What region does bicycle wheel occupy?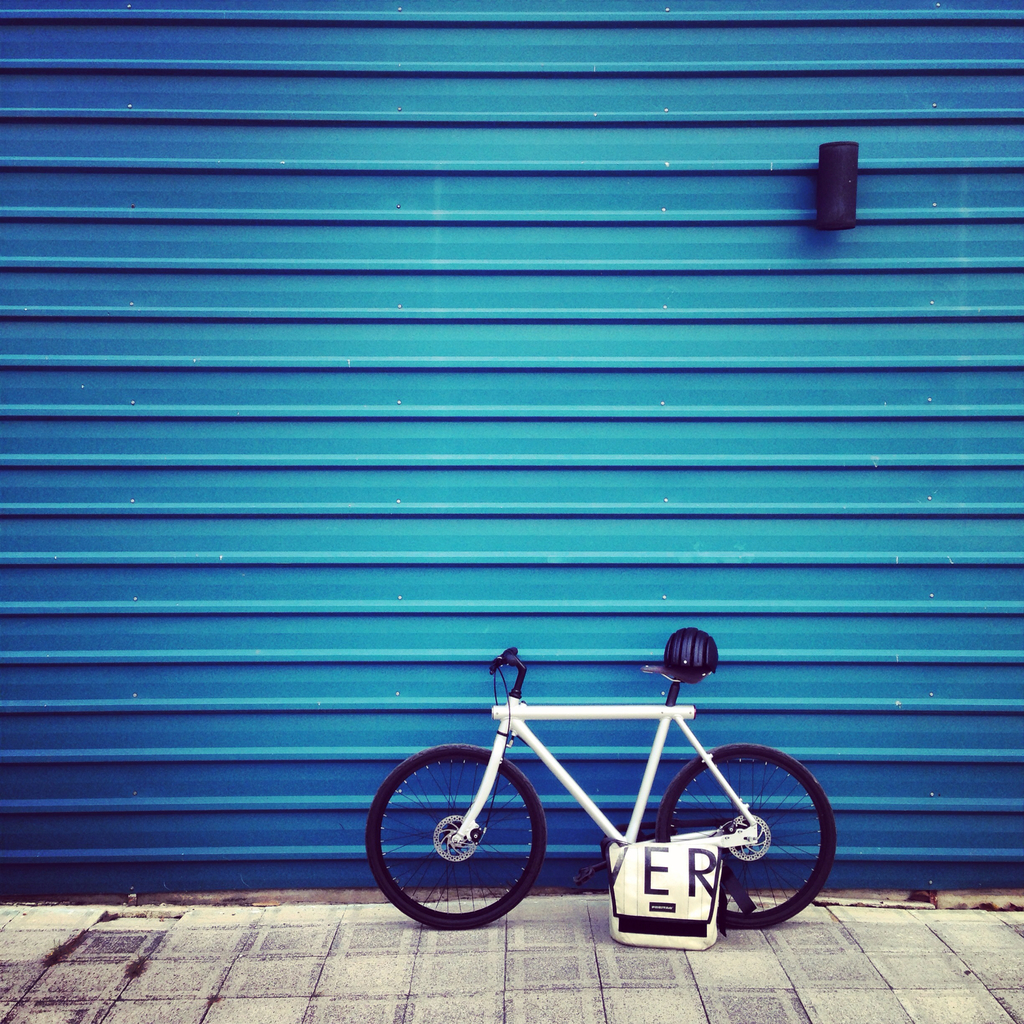
crop(366, 741, 548, 930).
